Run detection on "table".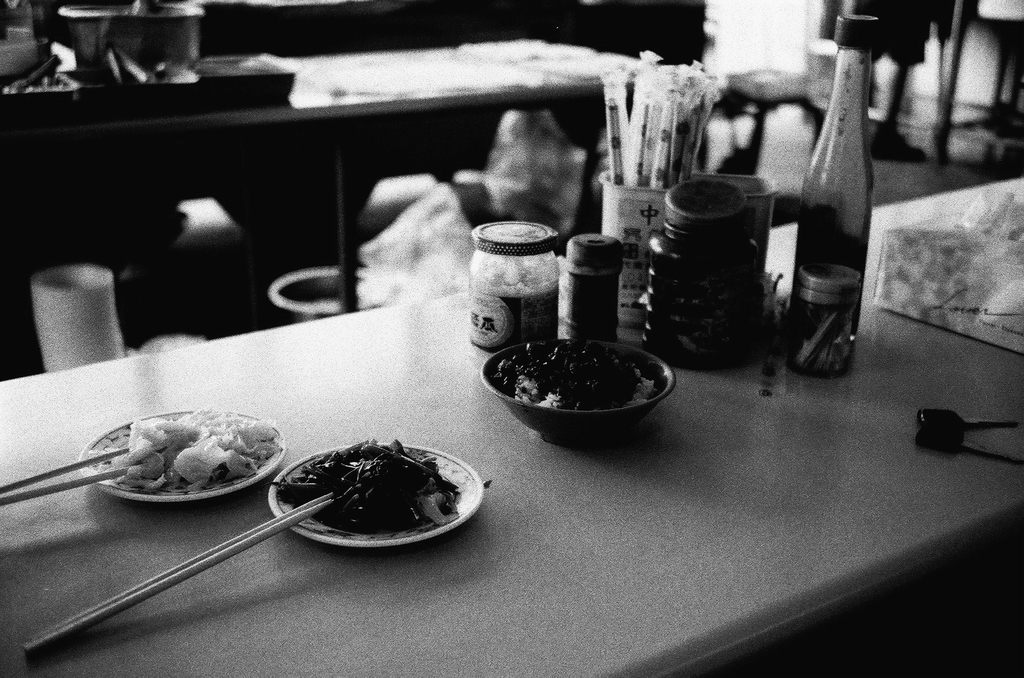
Result: pyautogui.locateOnScreen(0, 145, 1023, 668).
